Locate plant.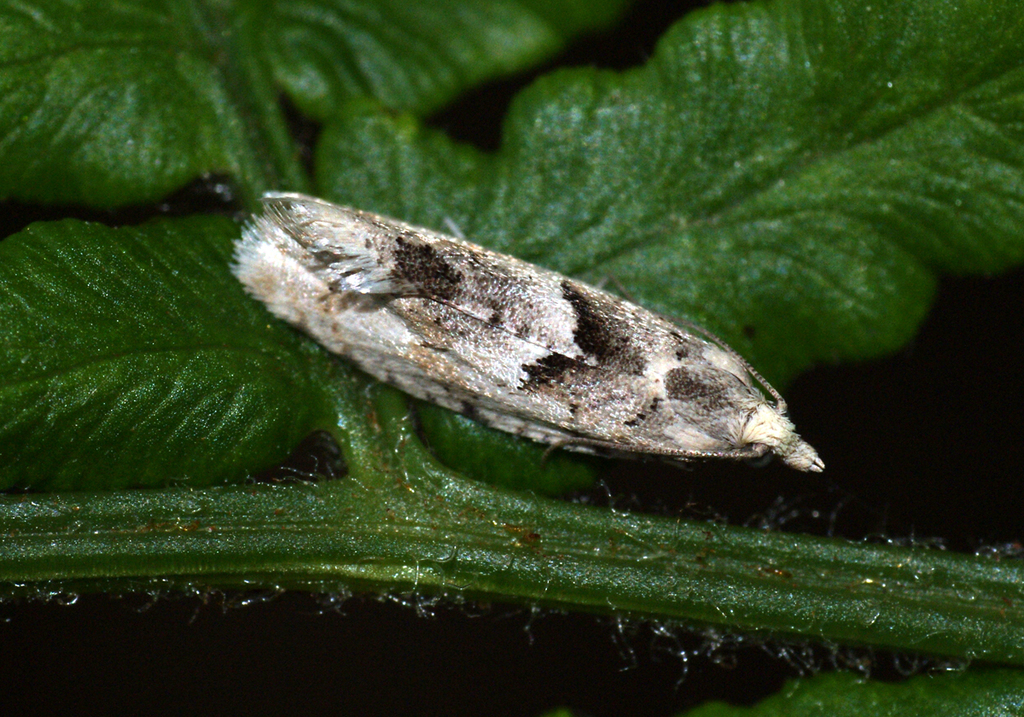
Bounding box: BBox(0, 0, 1023, 716).
